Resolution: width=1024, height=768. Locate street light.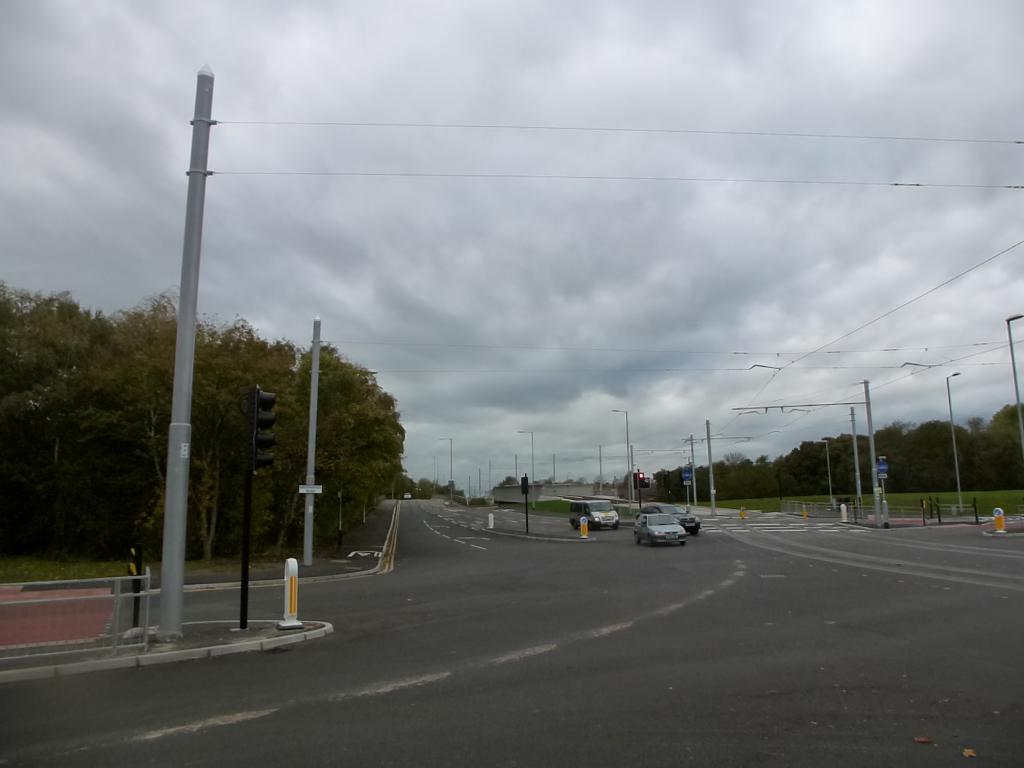
425,454,434,490.
